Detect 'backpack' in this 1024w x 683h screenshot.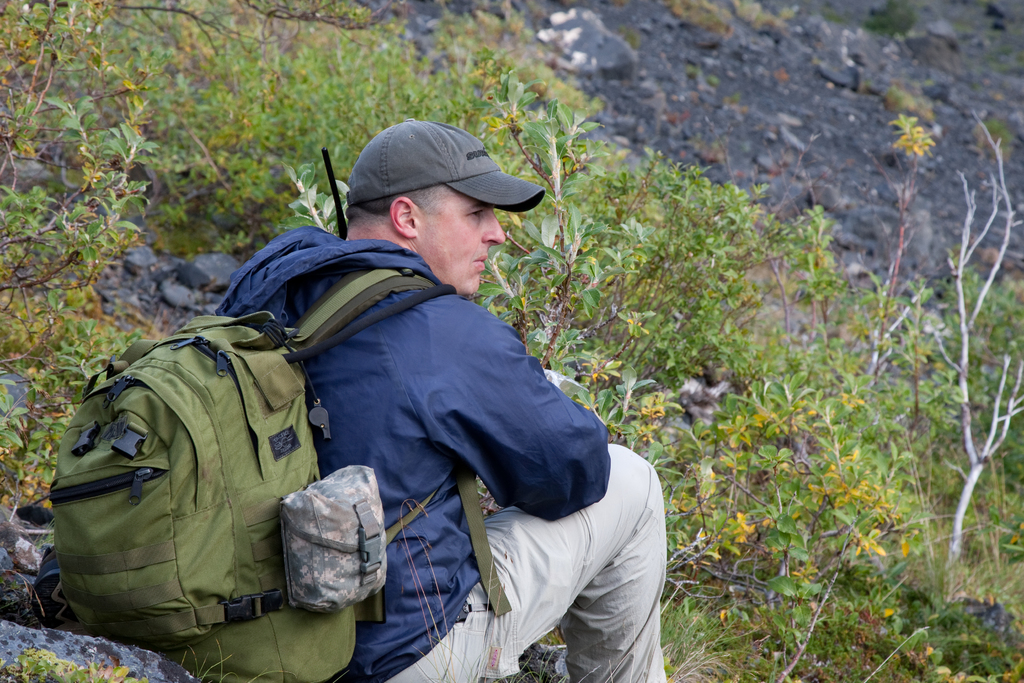
Detection: 45:271:495:653.
